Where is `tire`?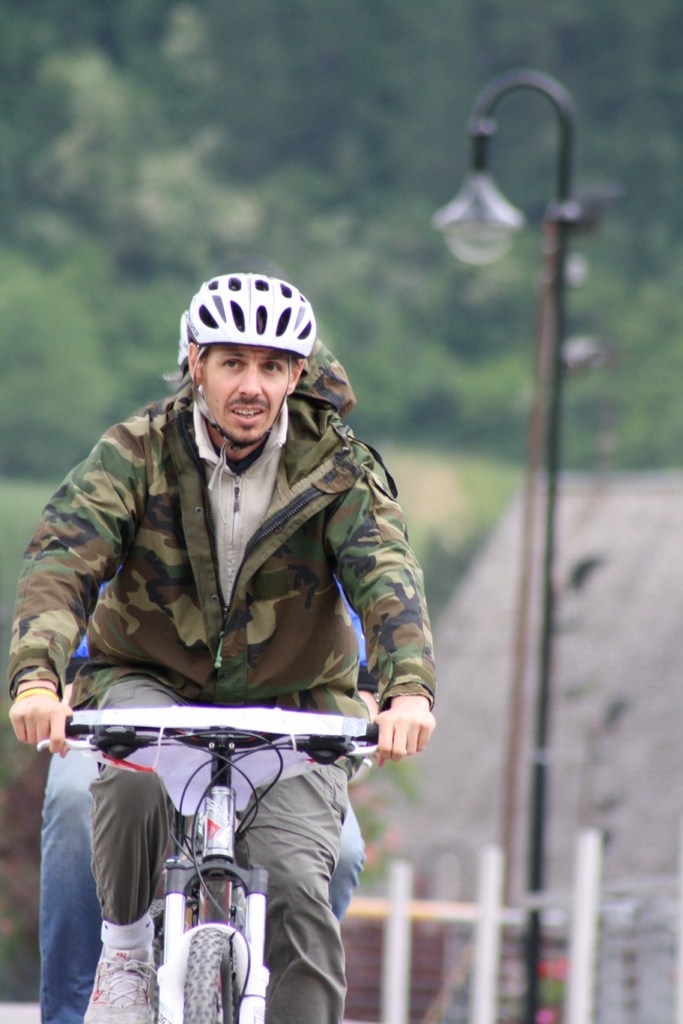
171, 914, 243, 1023.
